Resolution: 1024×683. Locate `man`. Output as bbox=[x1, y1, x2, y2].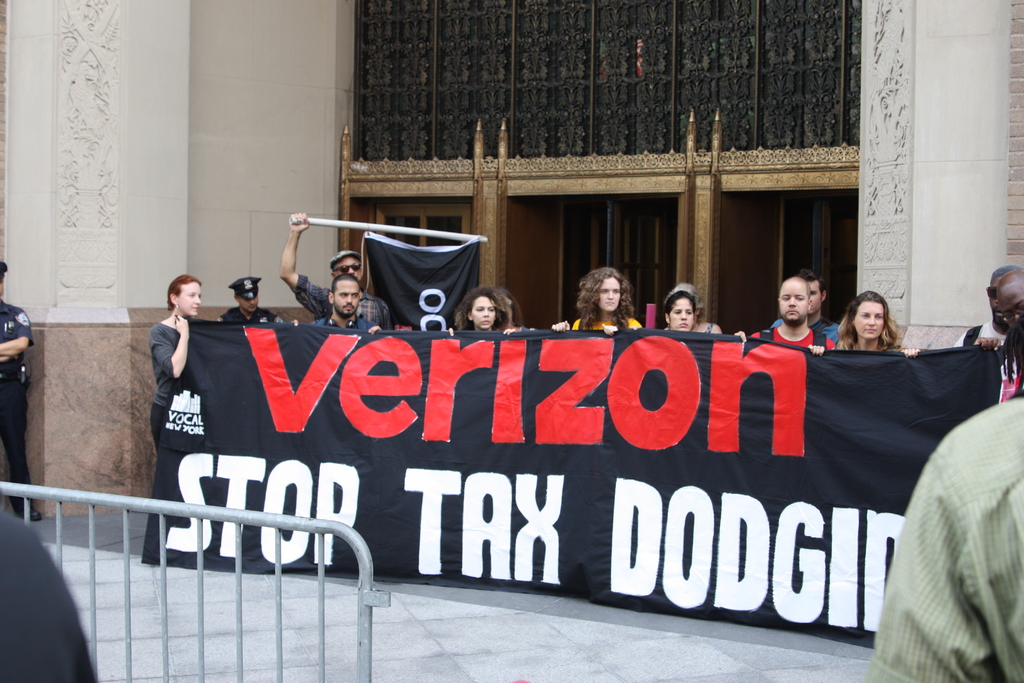
bbox=[756, 266, 843, 345].
